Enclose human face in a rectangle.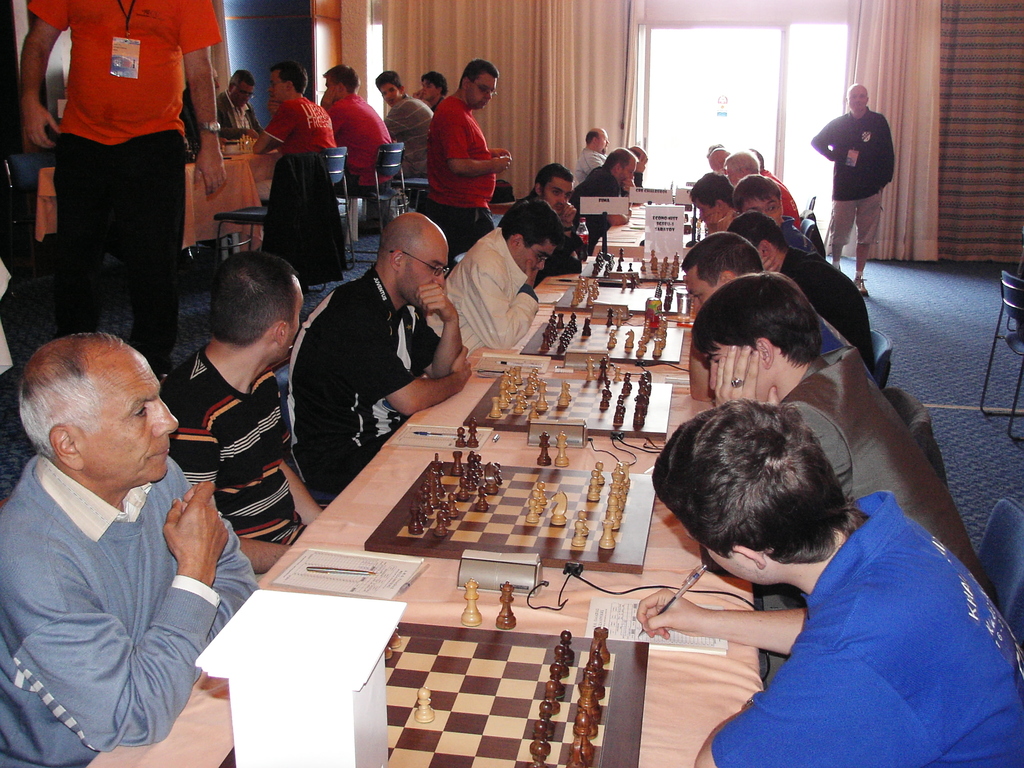
detection(79, 346, 182, 484).
